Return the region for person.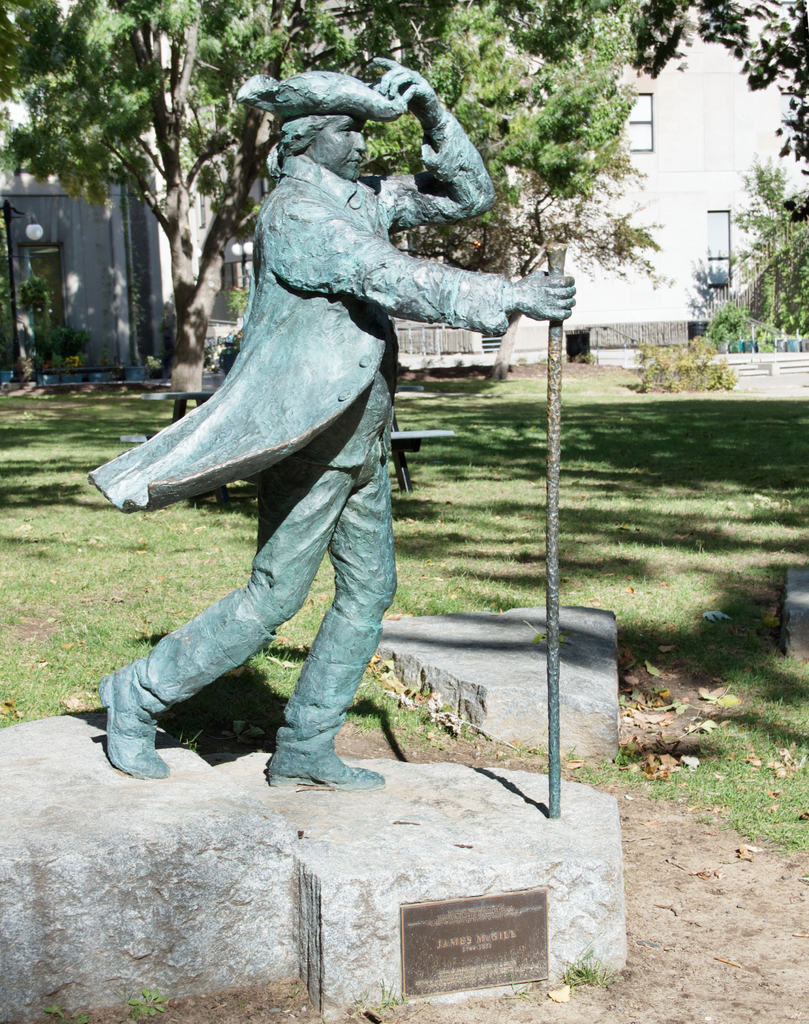
<region>144, 65, 518, 729</region>.
